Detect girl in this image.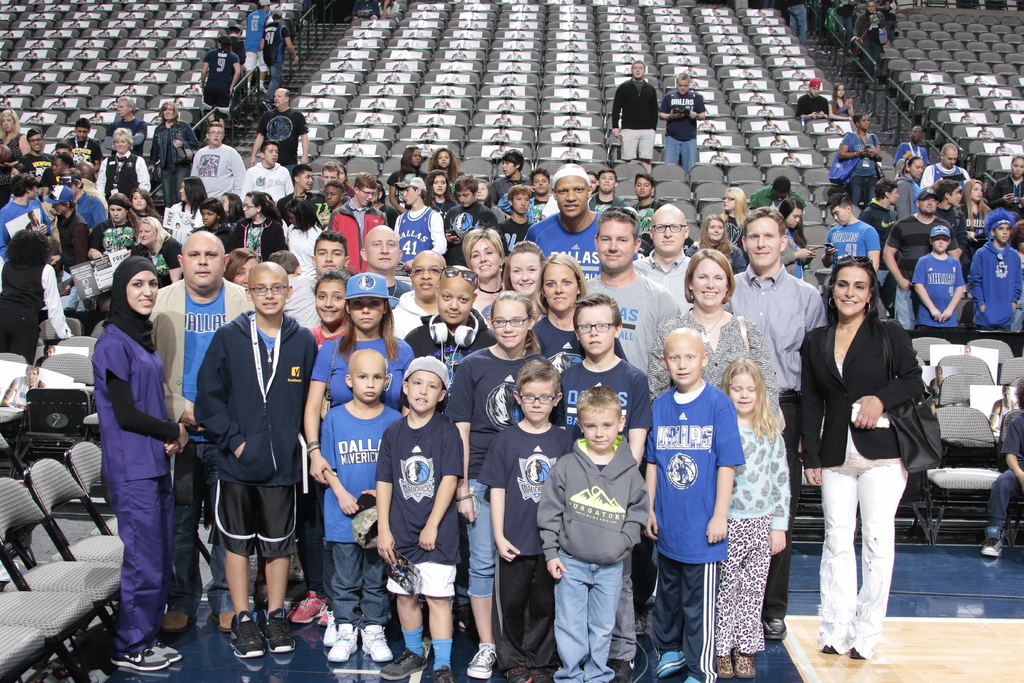
Detection: <bbox>480, 176, 493, 204</bbox>.
